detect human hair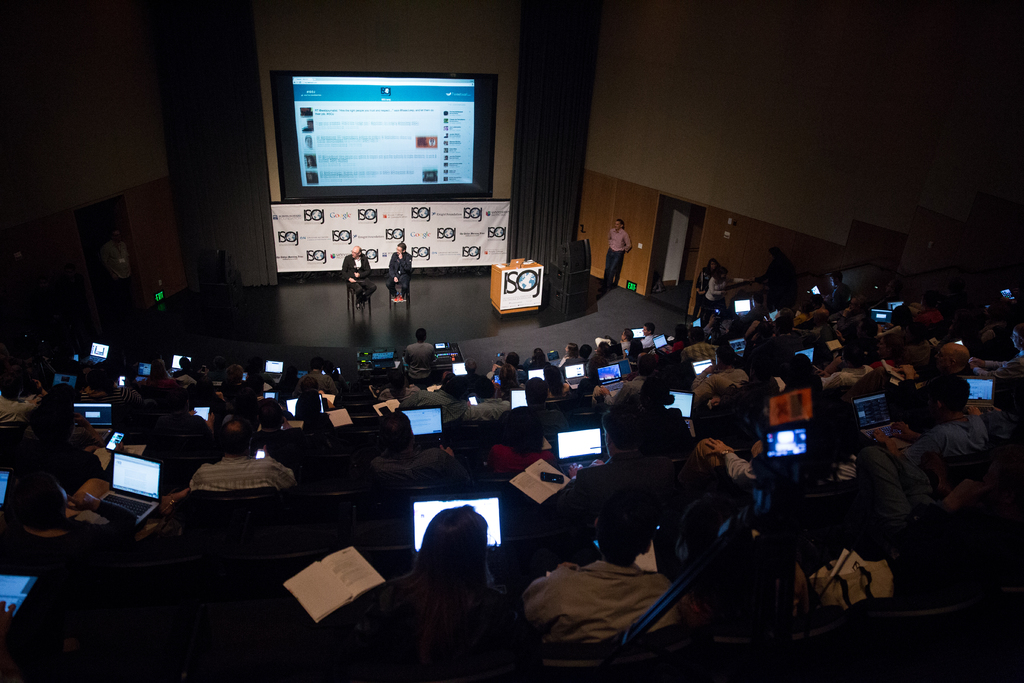
600, 408, 647, 450
